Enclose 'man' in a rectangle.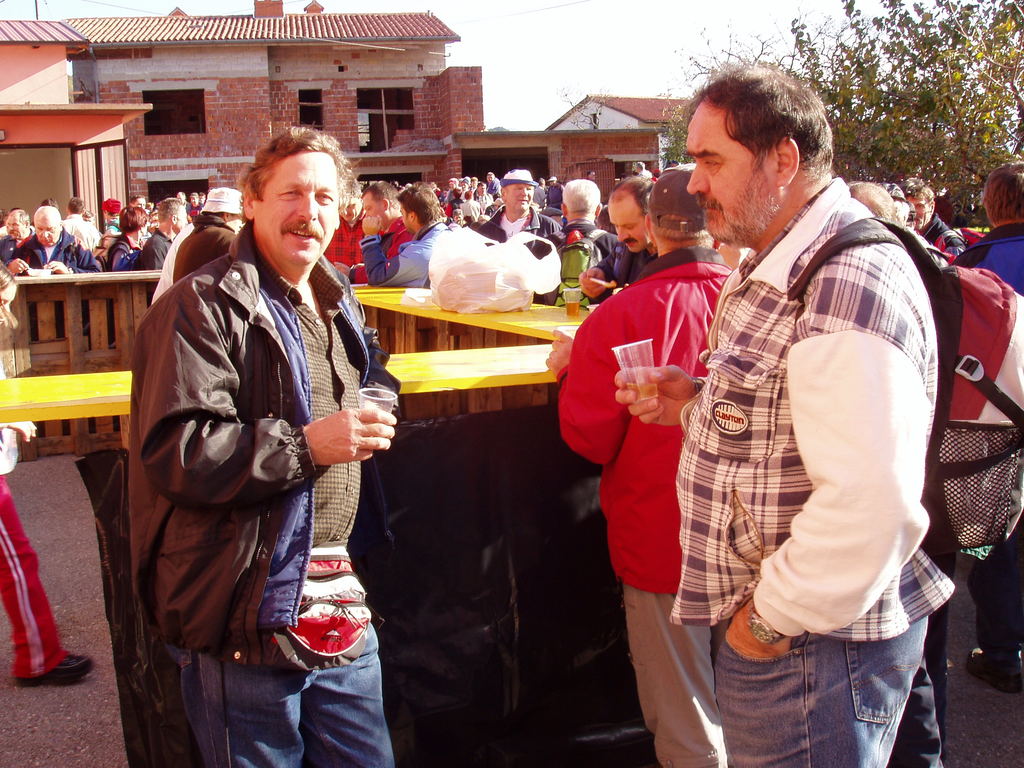
8 206 109 292.
